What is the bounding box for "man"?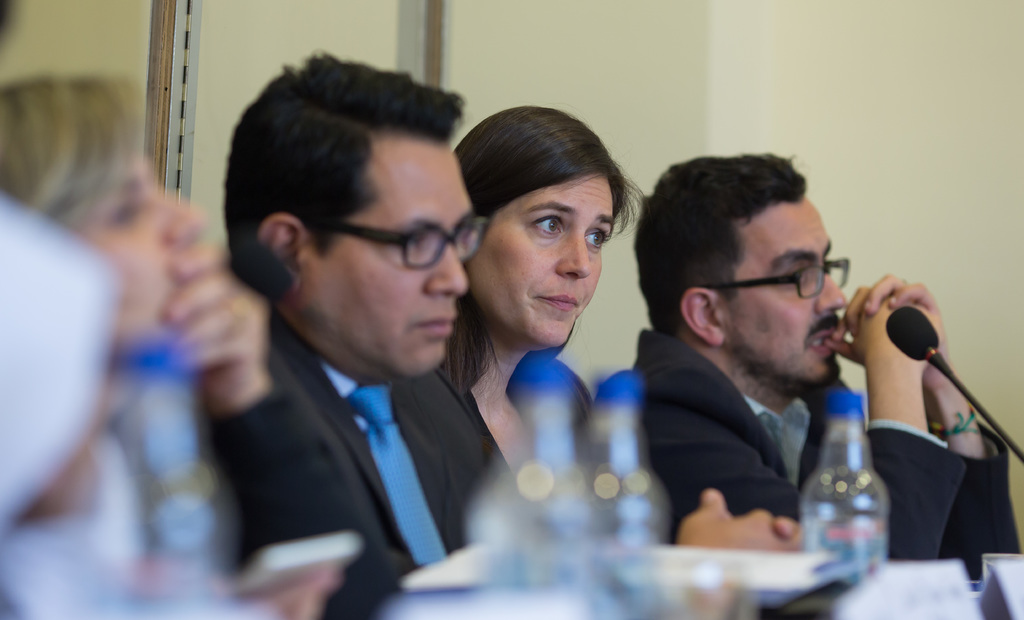
crop(155, 74, 559, 605).
